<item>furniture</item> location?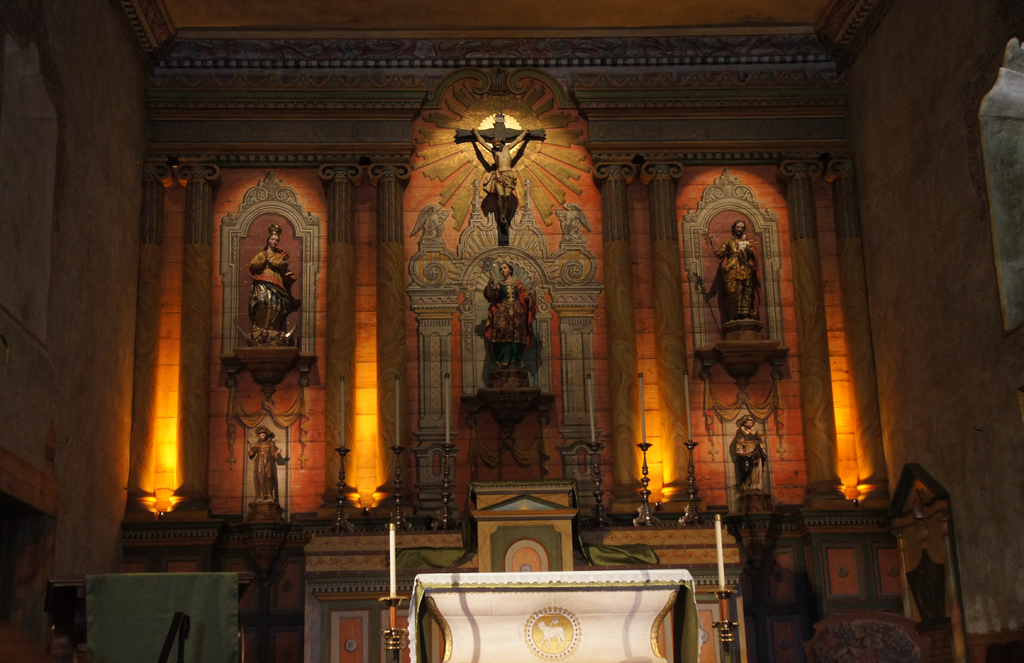
x1=801, y1=612, x2=934, y2=662
